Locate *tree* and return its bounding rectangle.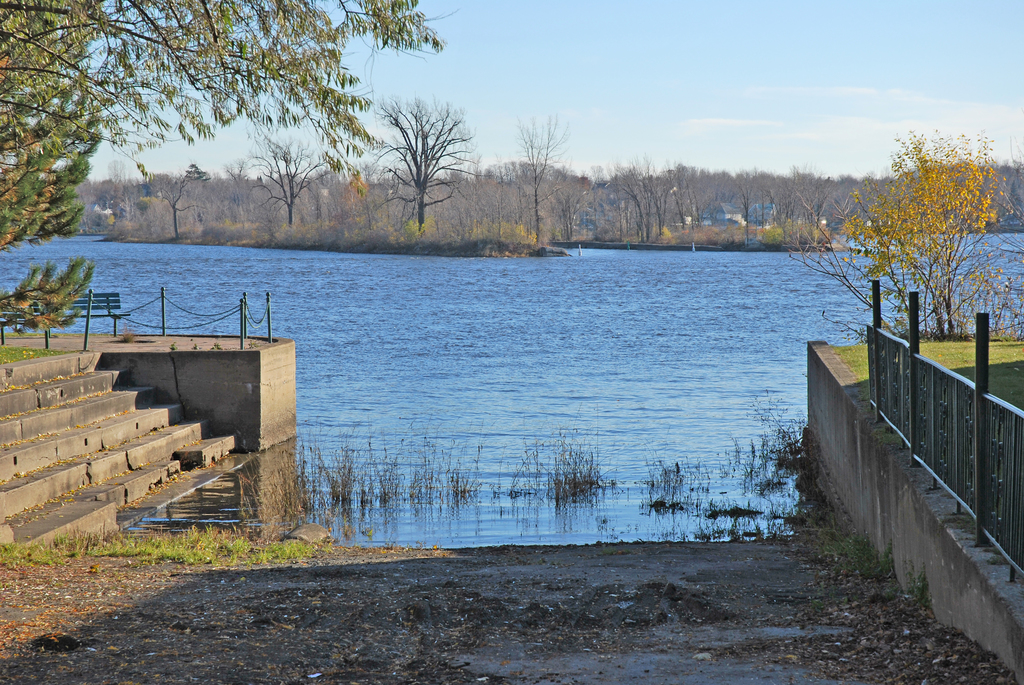
box(139, 159, 199, 242).
